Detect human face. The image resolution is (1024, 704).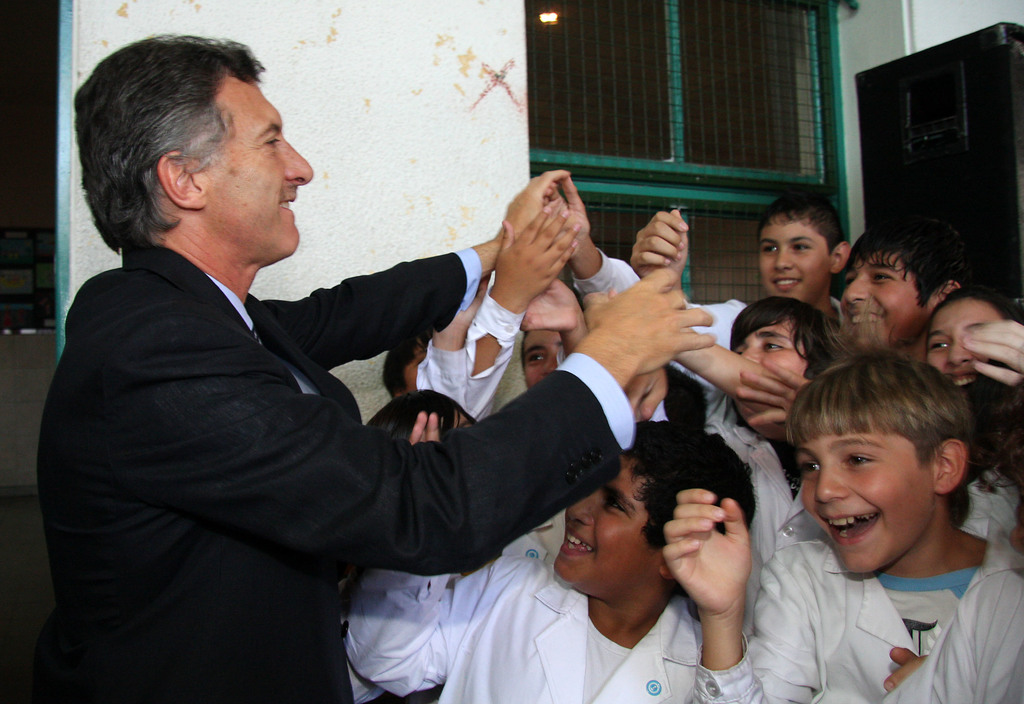
(522, 324, 560, 385).
